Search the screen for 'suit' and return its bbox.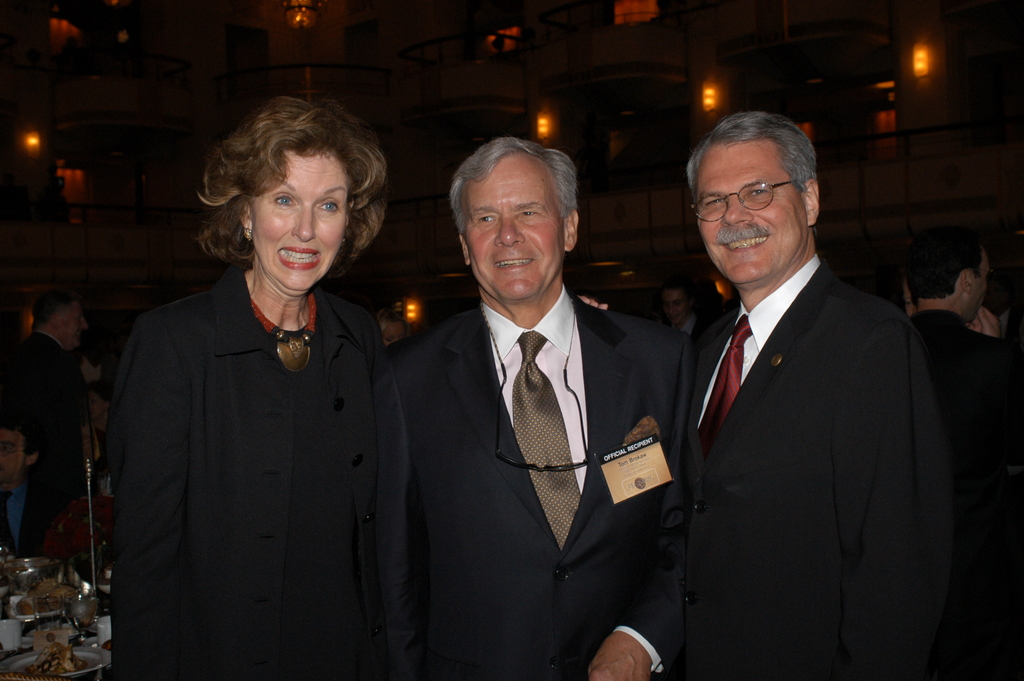
Found: {"x1": 648, "y1": 137, "x2": 970, "y2": 670}.
